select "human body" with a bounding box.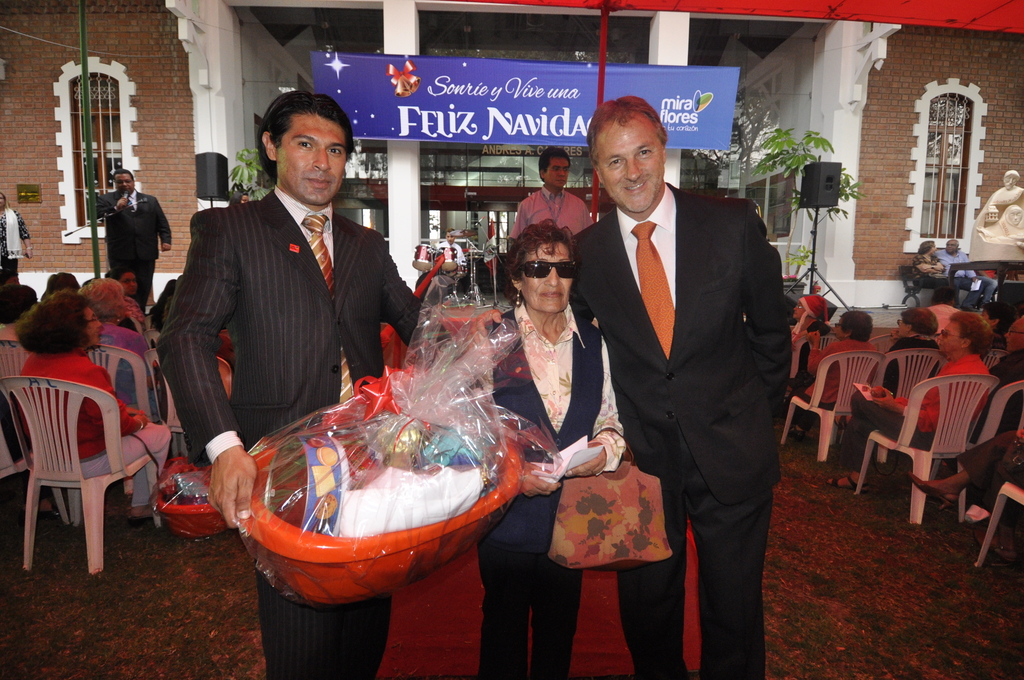
x1=467, y1=215, x2=623, y2=679.
